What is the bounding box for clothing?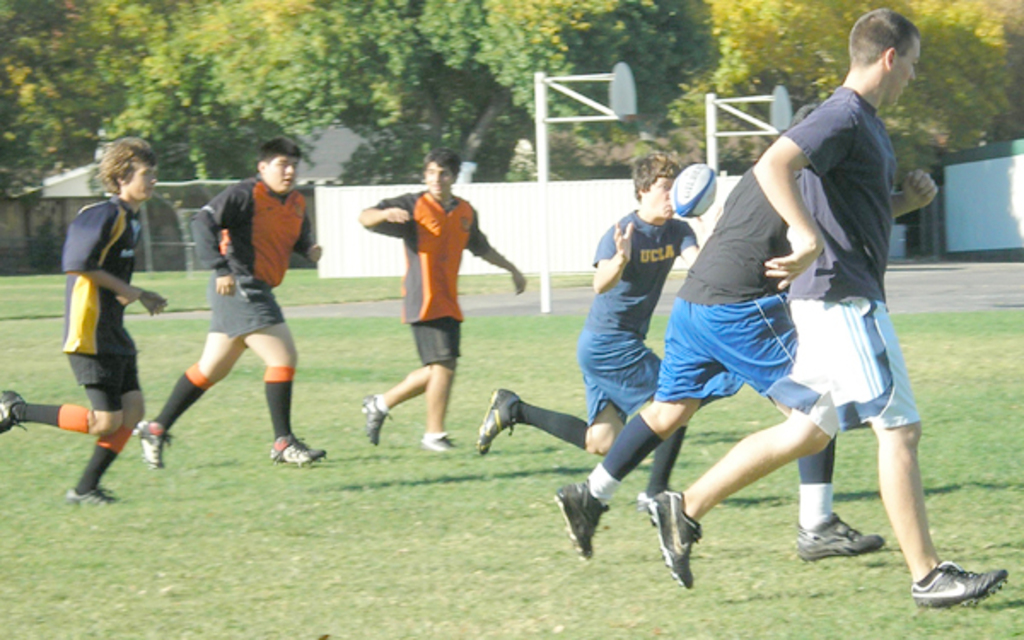
49/160/157/471.
